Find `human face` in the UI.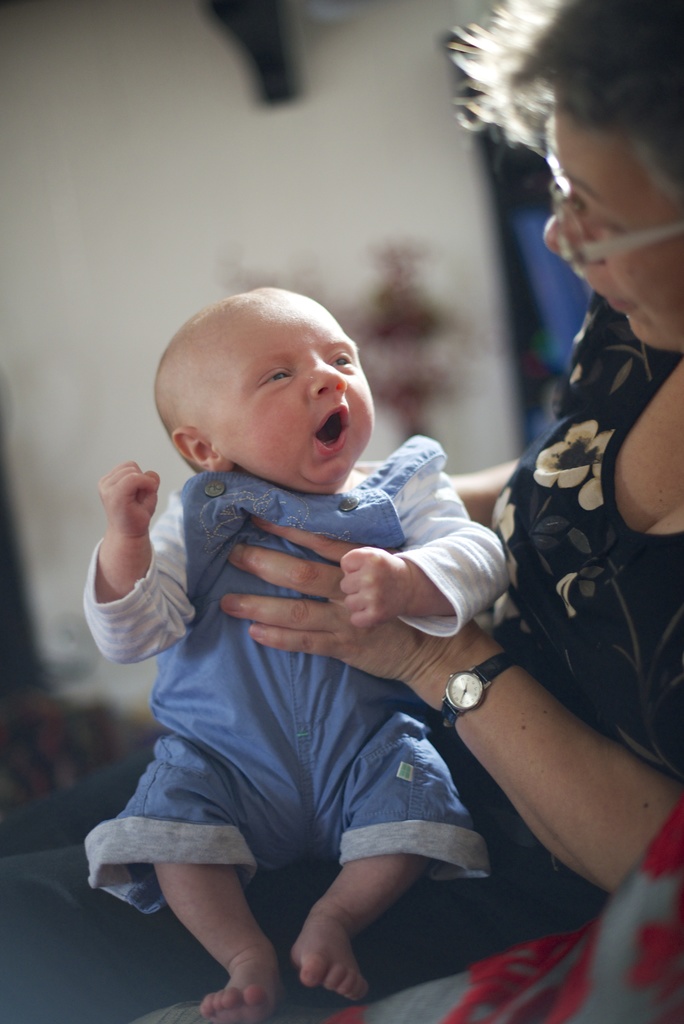
UI element at (540, 109, 683, 354).
